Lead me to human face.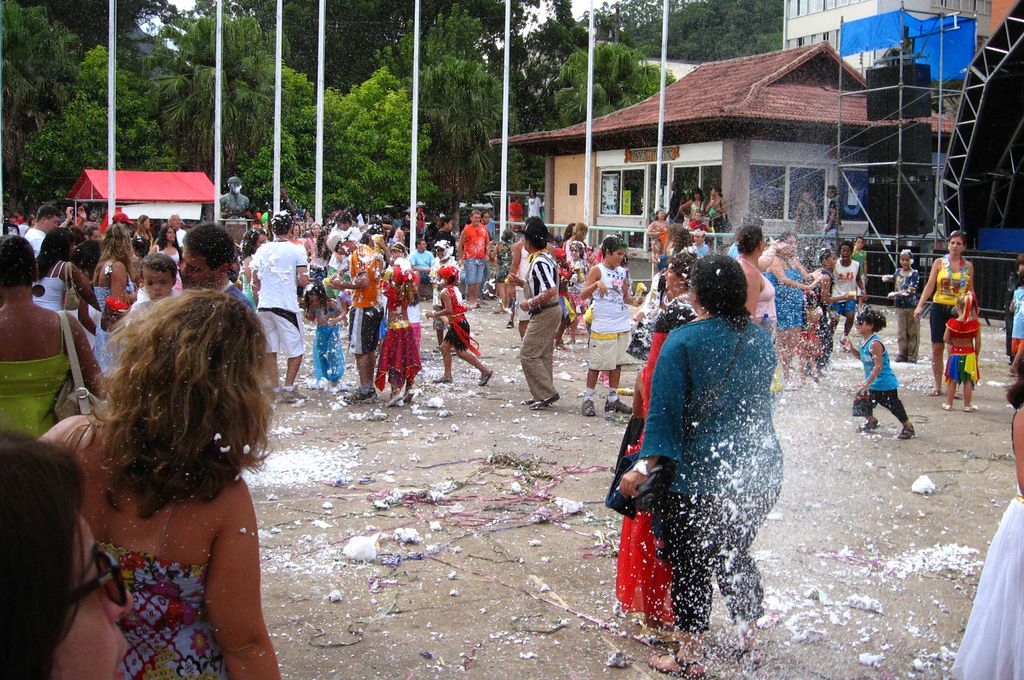
Lead to 828 254 836 269.
